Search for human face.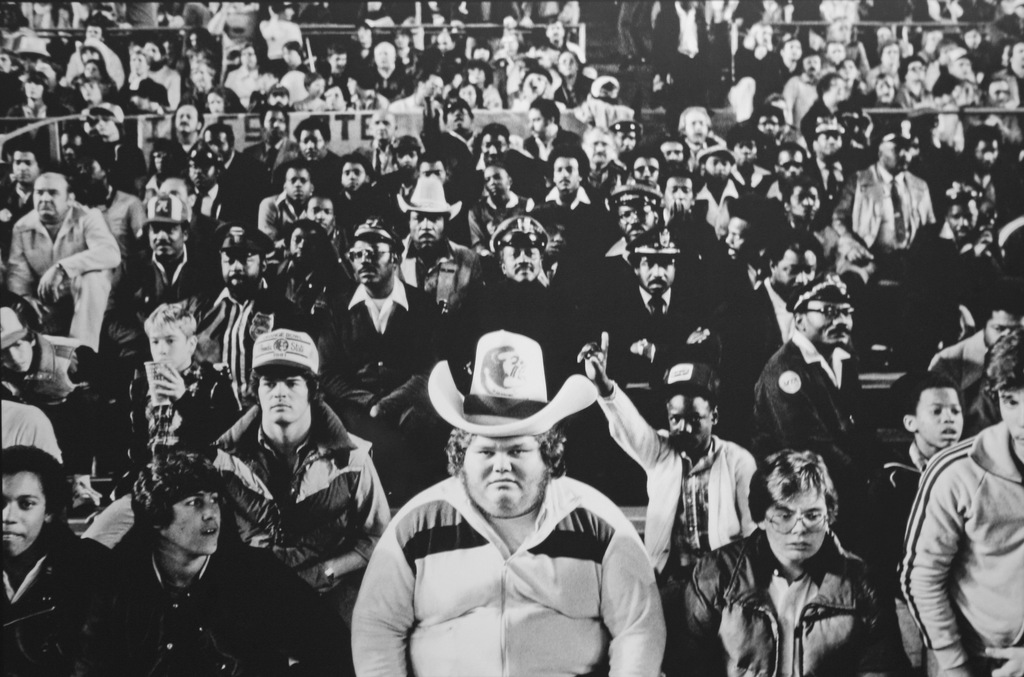
Found at 346,238,392,285.
